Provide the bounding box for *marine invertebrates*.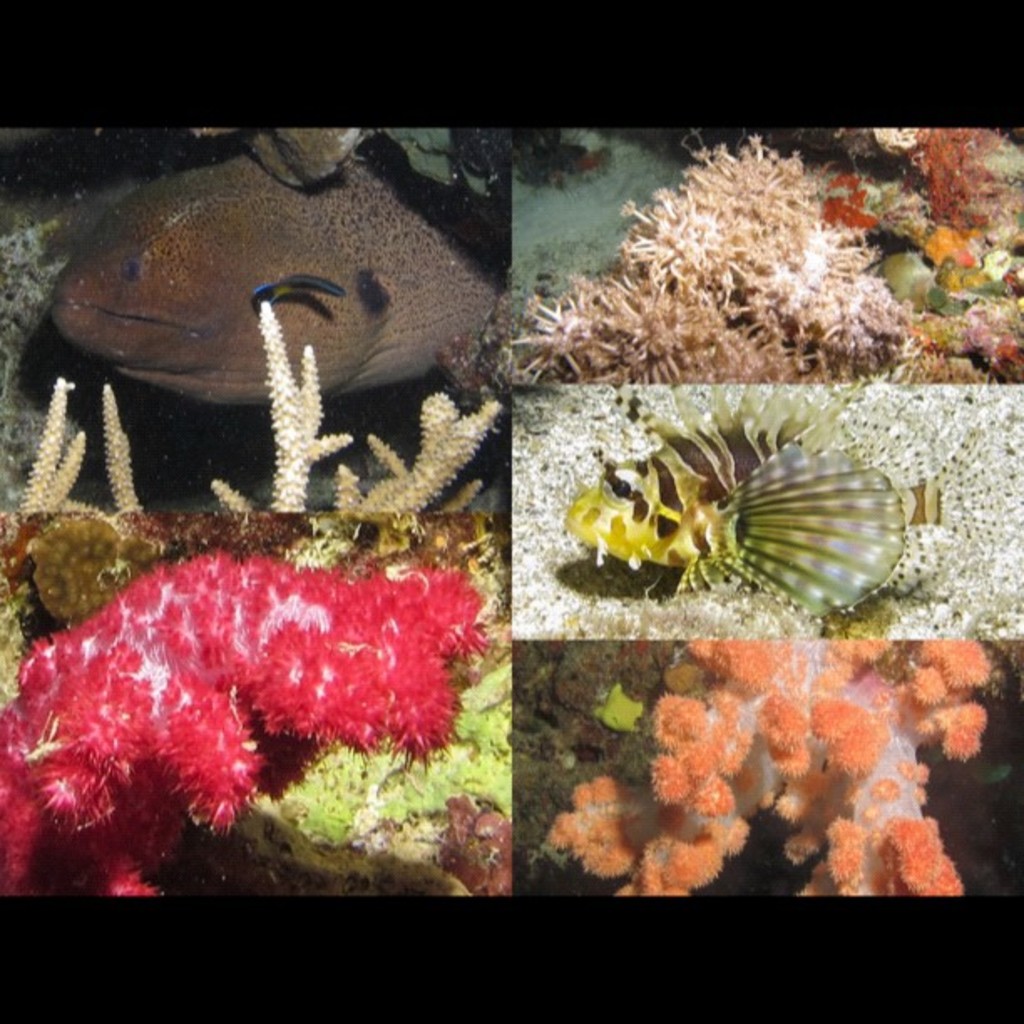
<box>17,515,157,607</box>.
